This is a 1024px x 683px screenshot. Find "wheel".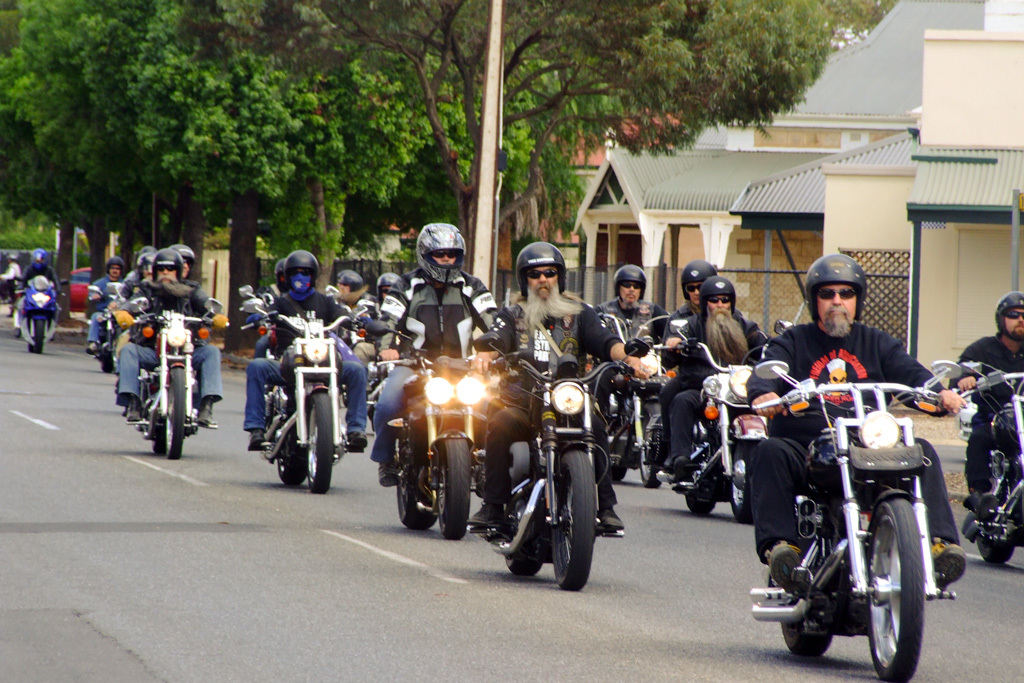
Bounding box: 638,399,670,493.
